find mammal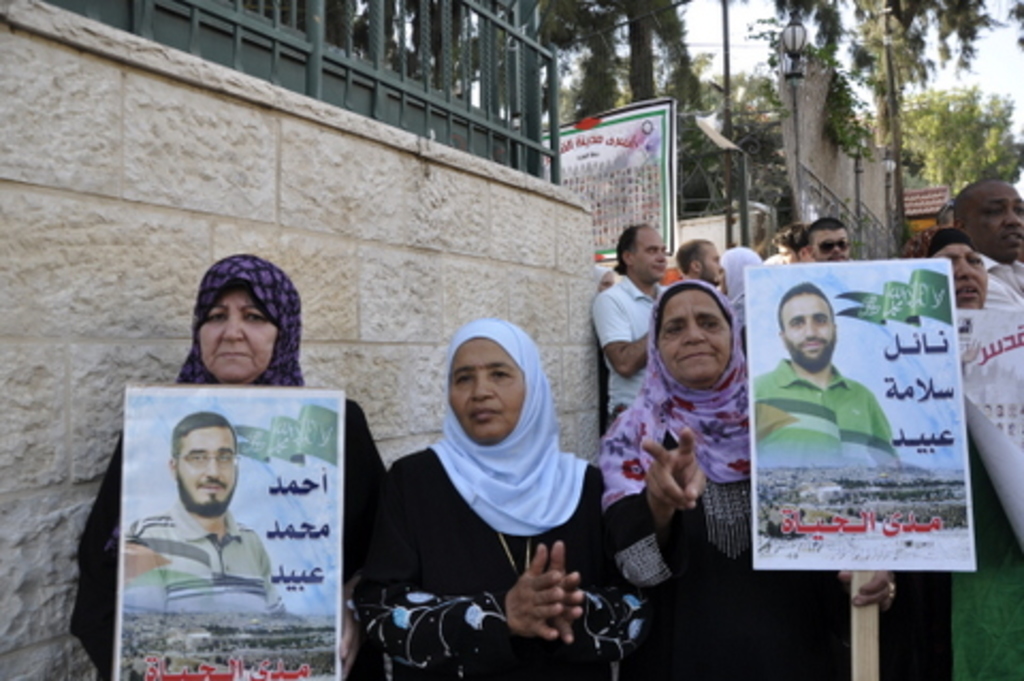
[119,412,294,617]
